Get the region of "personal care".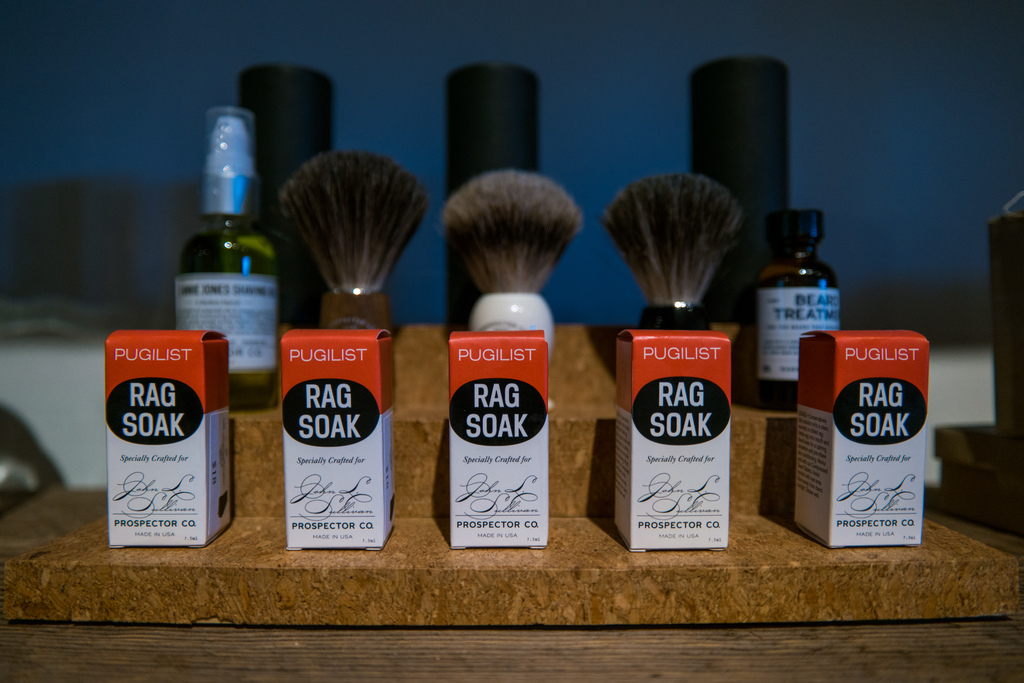
{"x1": 458, "y1": 68, "x2": 539, "y2": 299}.
